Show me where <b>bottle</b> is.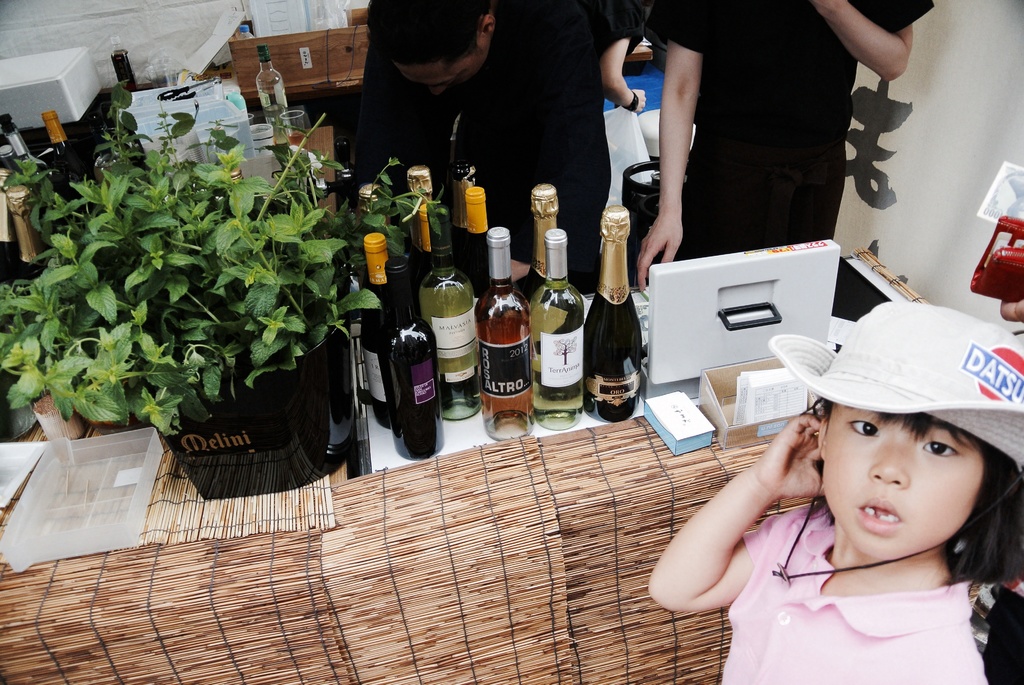
<b>bottle</b> is at rect(468, 226, 533, 441).
